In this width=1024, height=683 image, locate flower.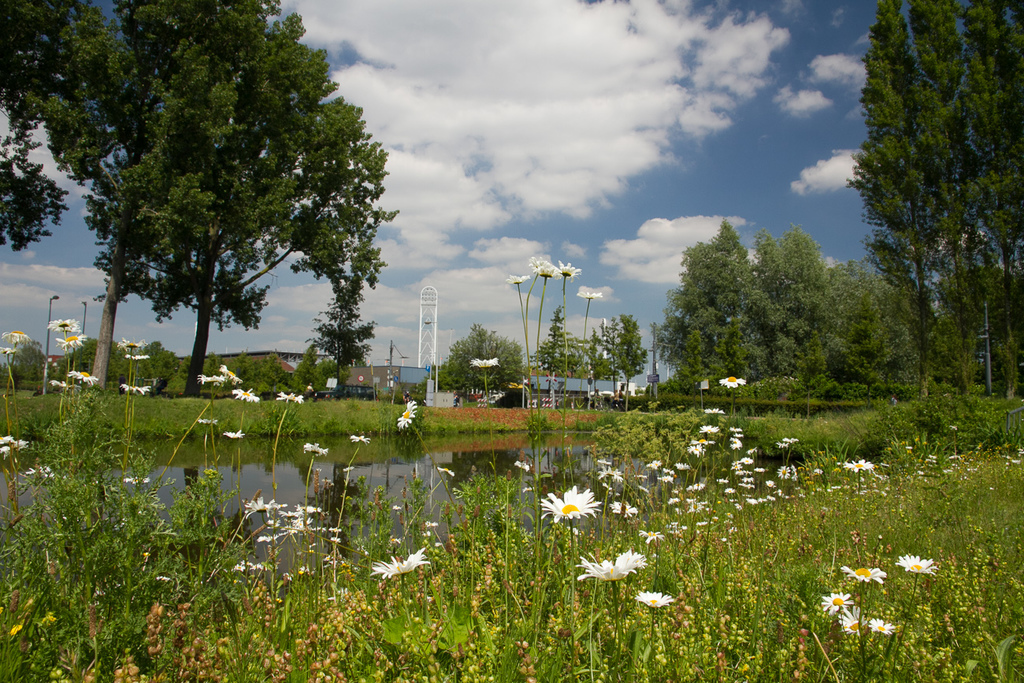
Bounding box: box(51, 314, 74, 332).
